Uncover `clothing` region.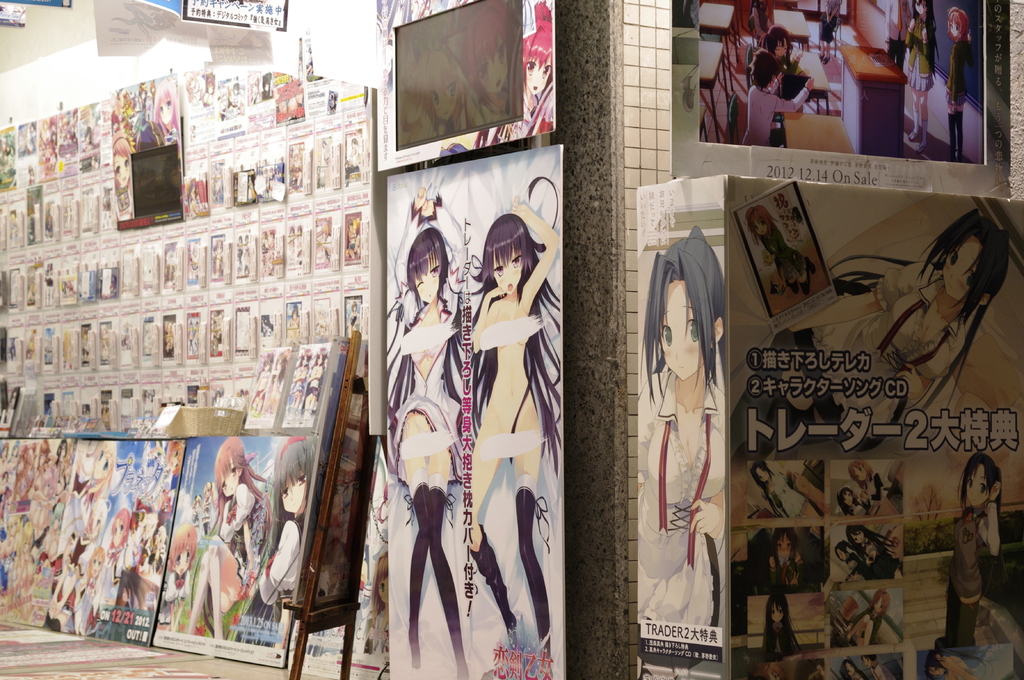
Uncovered: rect(77, 565, 103, 628).
